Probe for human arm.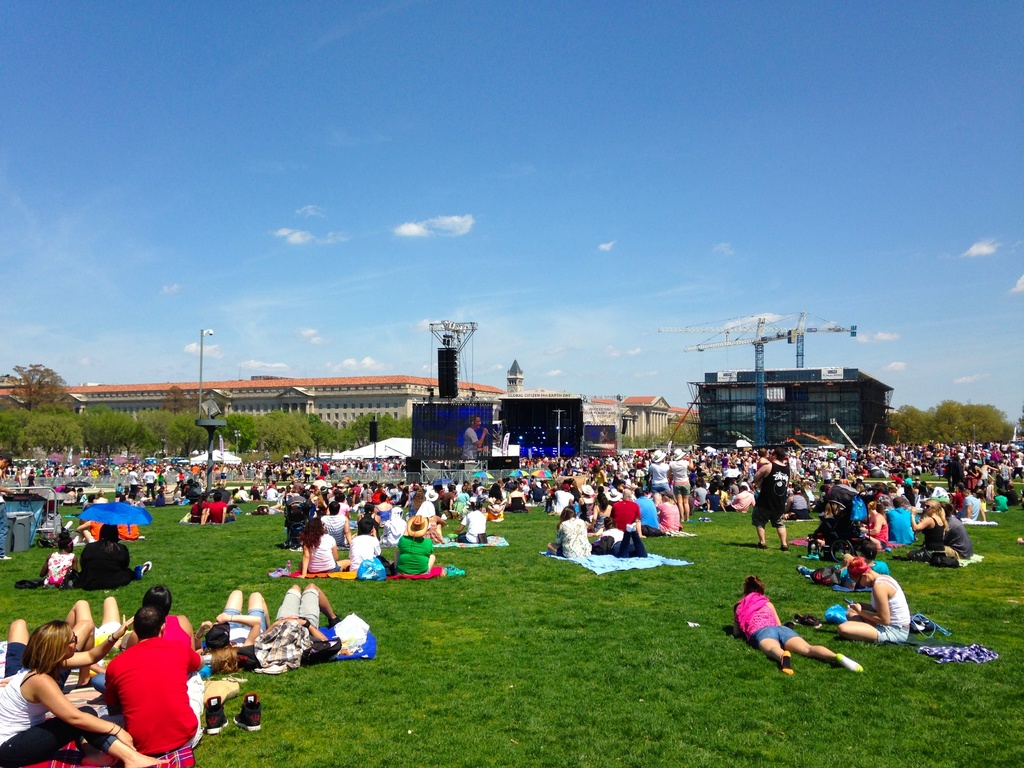
Probe result: crop(476, 444, 488, 453).
